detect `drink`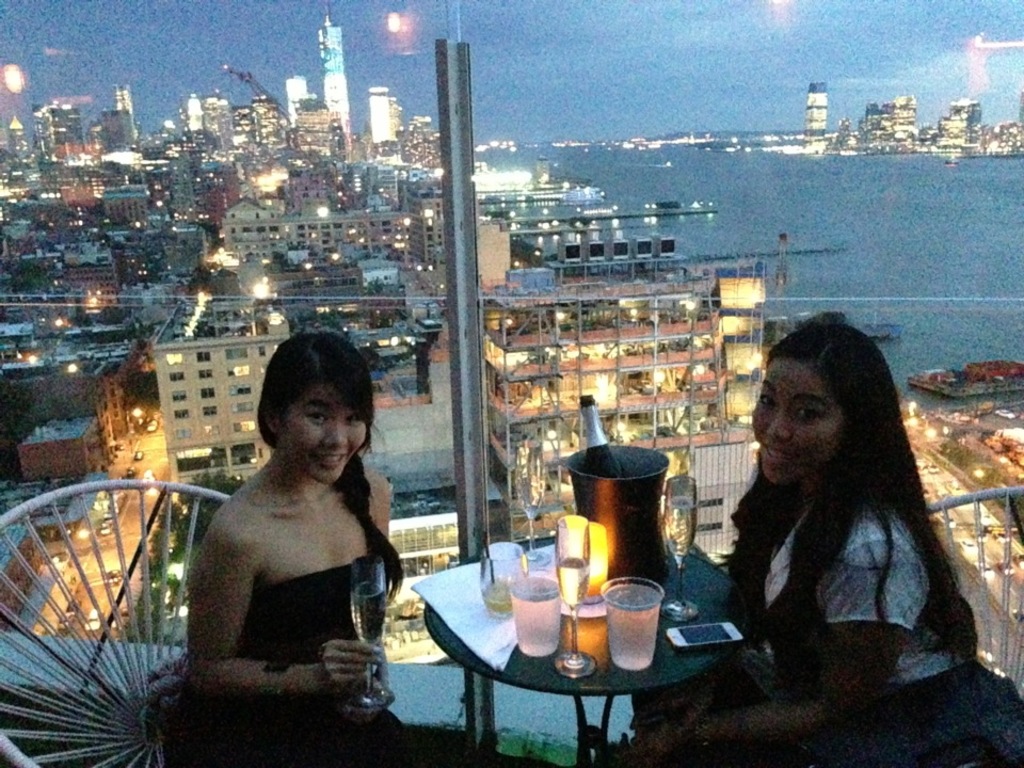
rect(547, 560, 588, 606)
